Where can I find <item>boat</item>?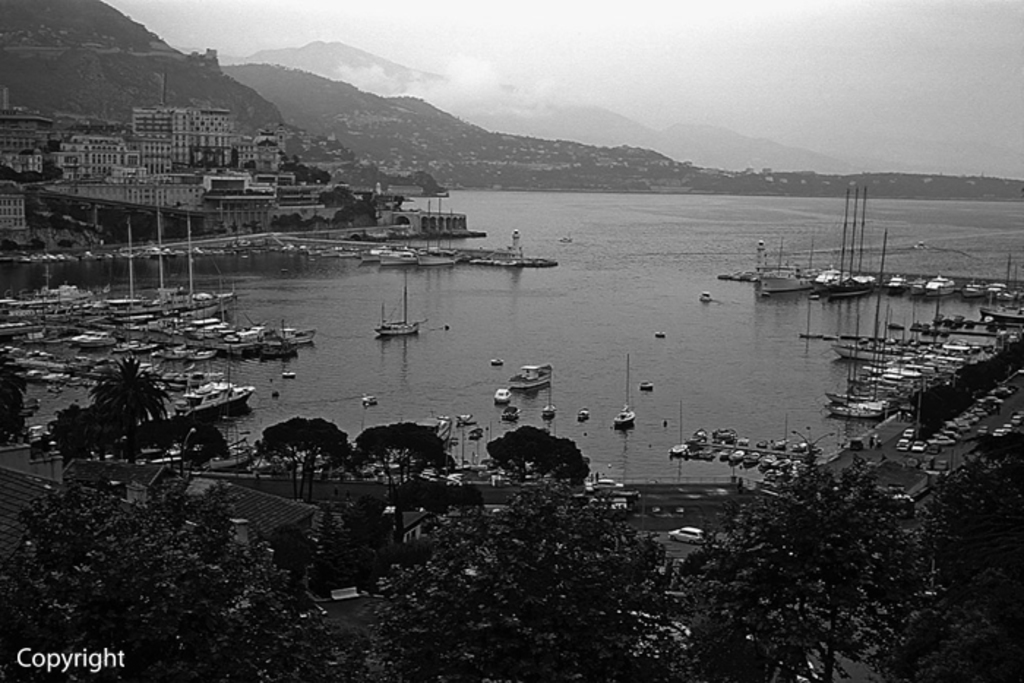
You can find it at bbox=(494, 389, 509, 407).
